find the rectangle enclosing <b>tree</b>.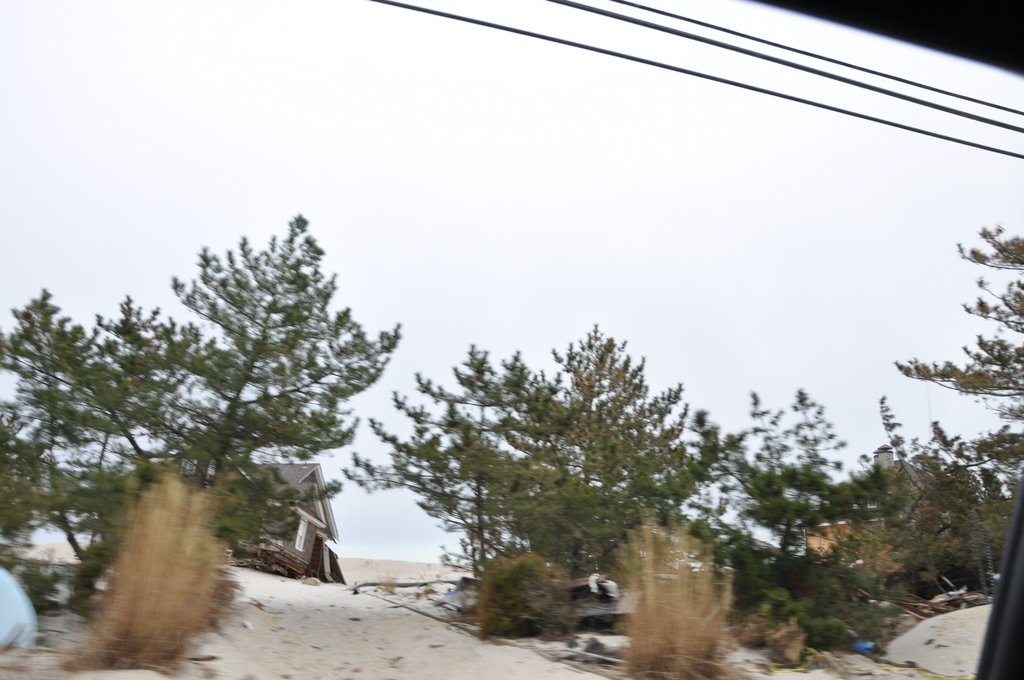
(706,384,915,631).
